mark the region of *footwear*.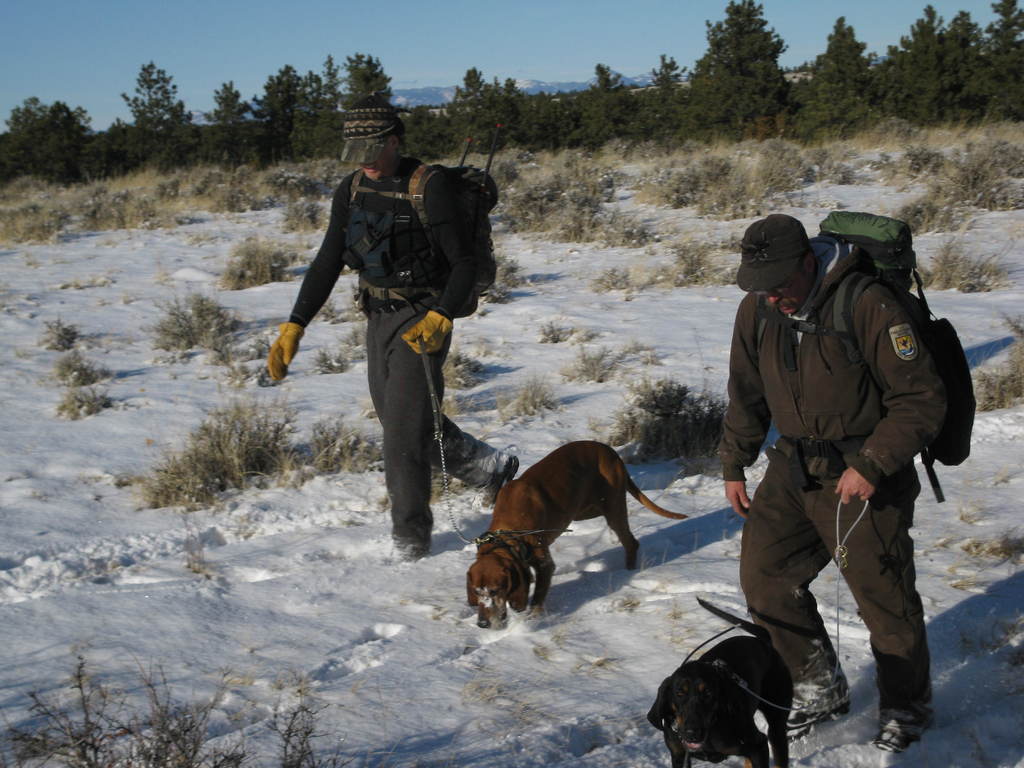
Region: box(474, 454, 525, 513).
